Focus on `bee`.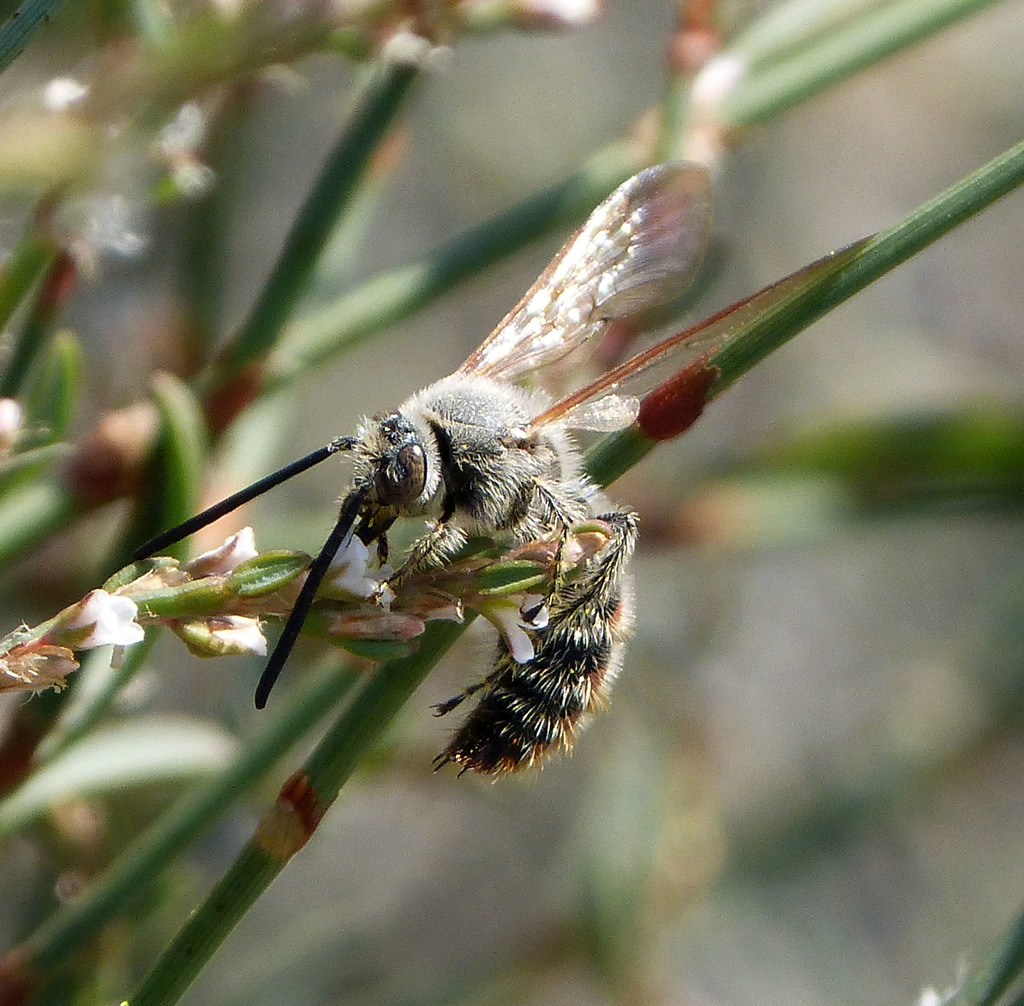
Focused at bbox=(179, 120, 741, 778).
